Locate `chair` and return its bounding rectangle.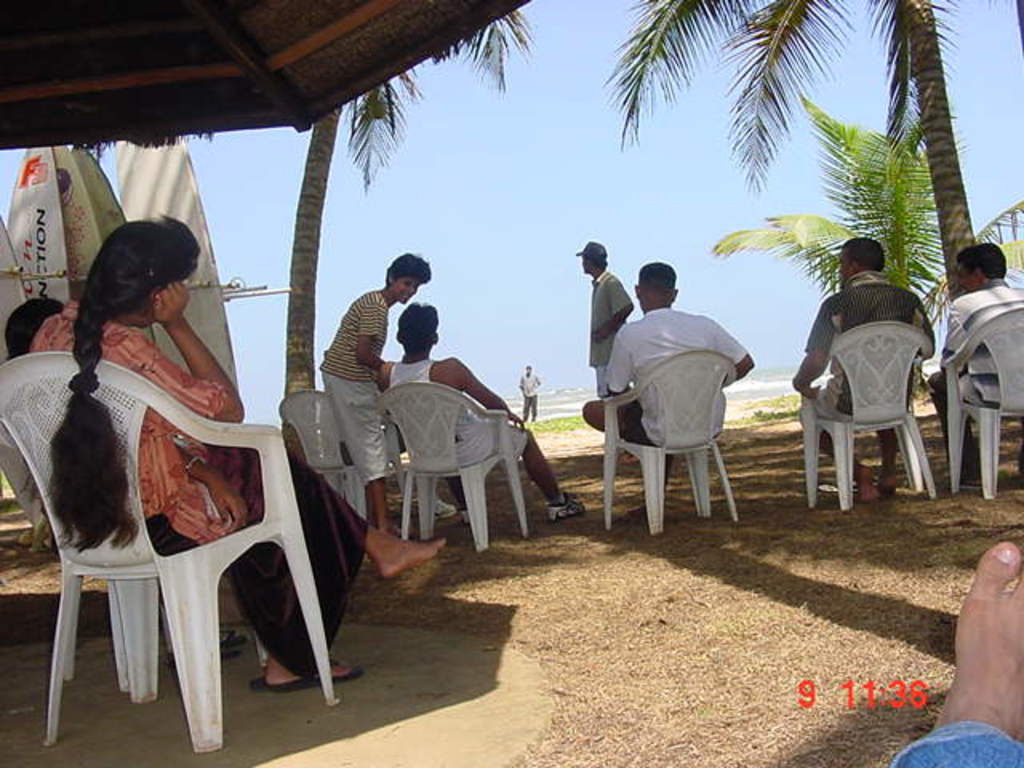
(x1=598, y1=339, x2=760, y2=547).
